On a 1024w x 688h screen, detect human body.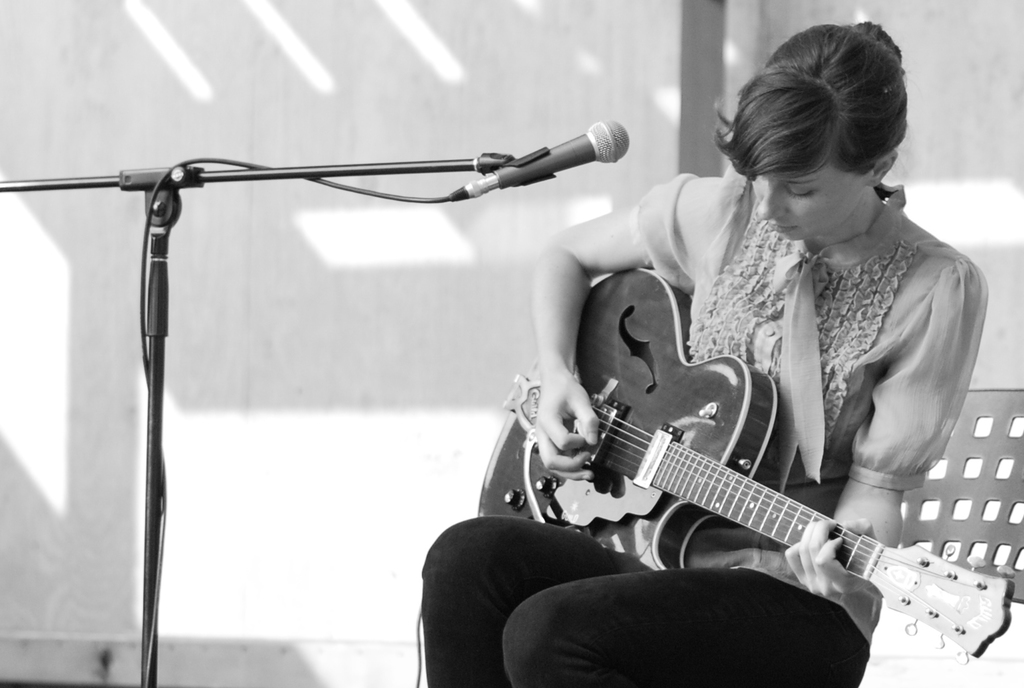
bbox=[343, 56, 993, 681].
